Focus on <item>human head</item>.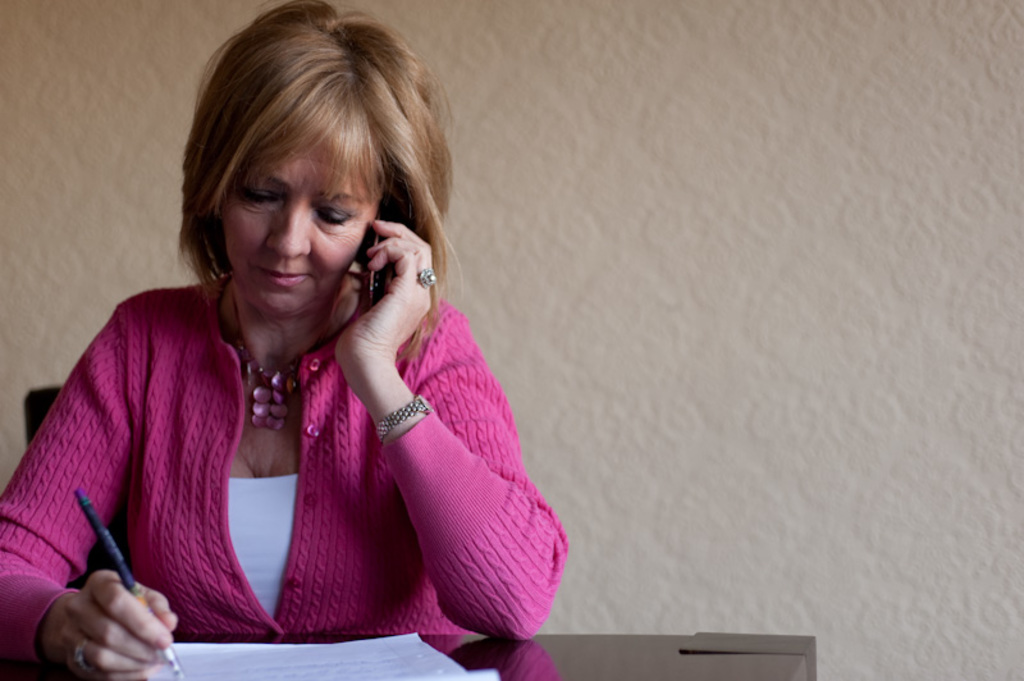
Focused at (182,0,410,321).
